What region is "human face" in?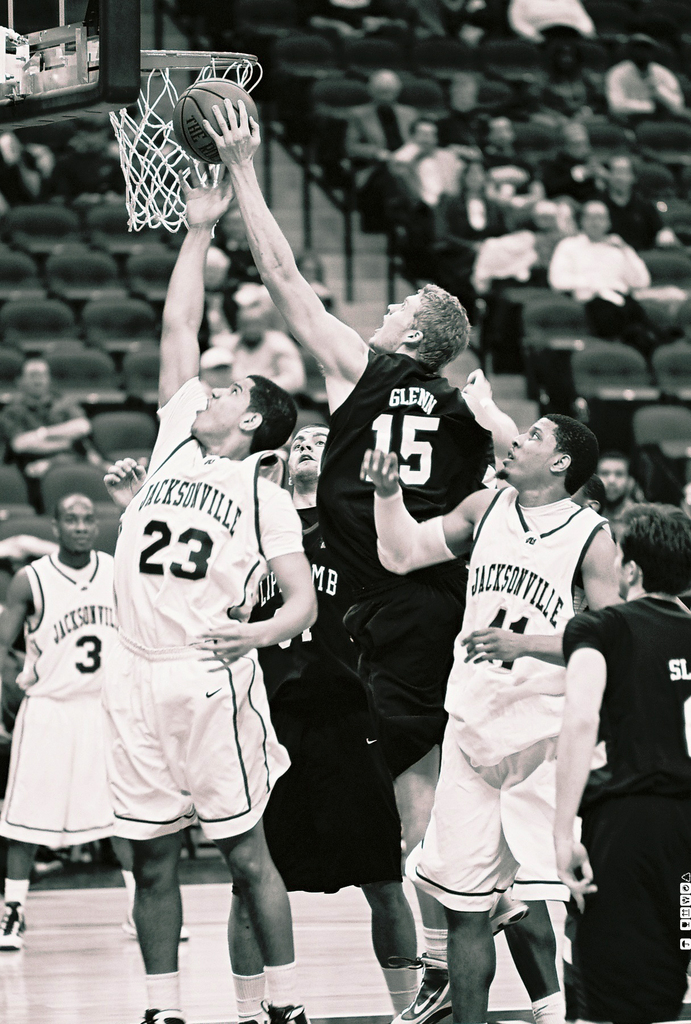
(613, 541, 639, 600).
